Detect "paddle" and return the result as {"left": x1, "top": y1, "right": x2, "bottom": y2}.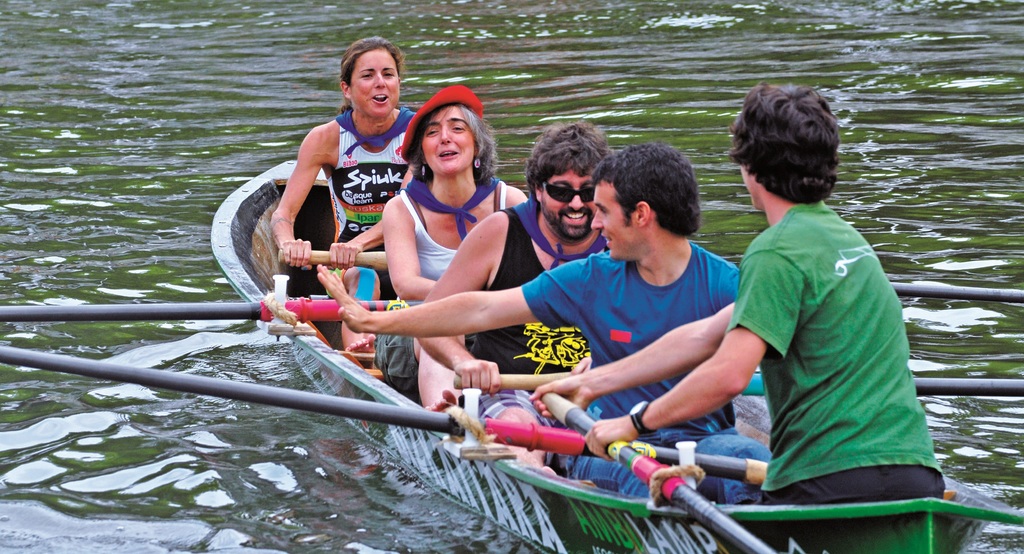
{"left": 0, "top": 347, "right": 769, "bottom": 489}.
